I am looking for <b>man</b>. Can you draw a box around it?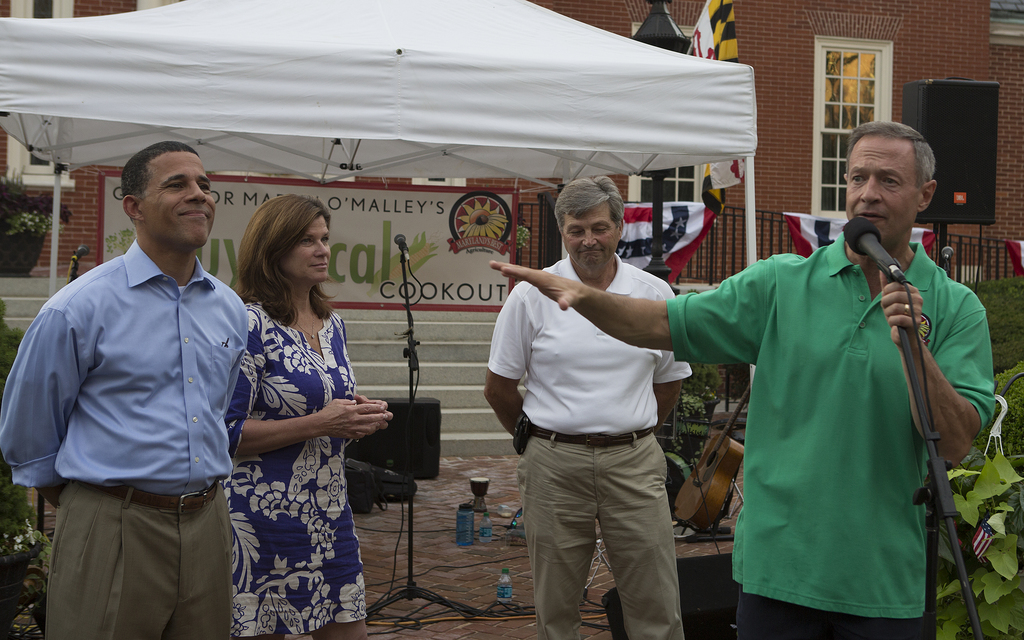
Sure, the bounding box is <region>490, 120, 993, 639</region>.
